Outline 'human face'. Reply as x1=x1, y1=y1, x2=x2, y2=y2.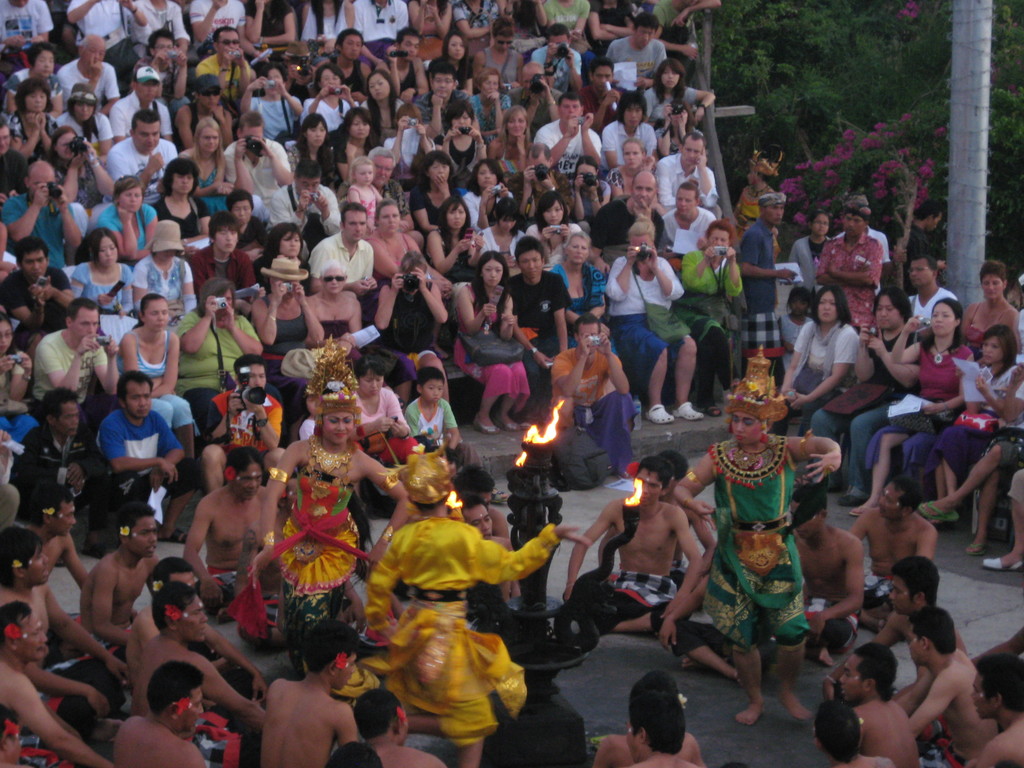
x1=83, y1=42, x2=106, y2=67.
